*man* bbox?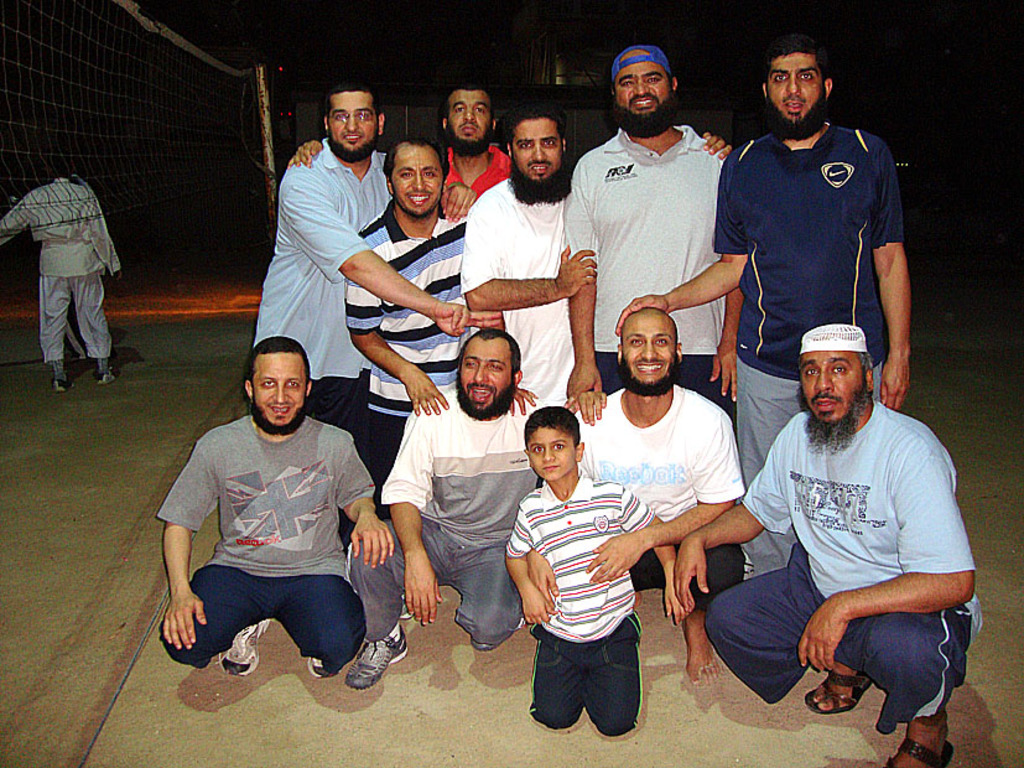
[344,322,610,691]
